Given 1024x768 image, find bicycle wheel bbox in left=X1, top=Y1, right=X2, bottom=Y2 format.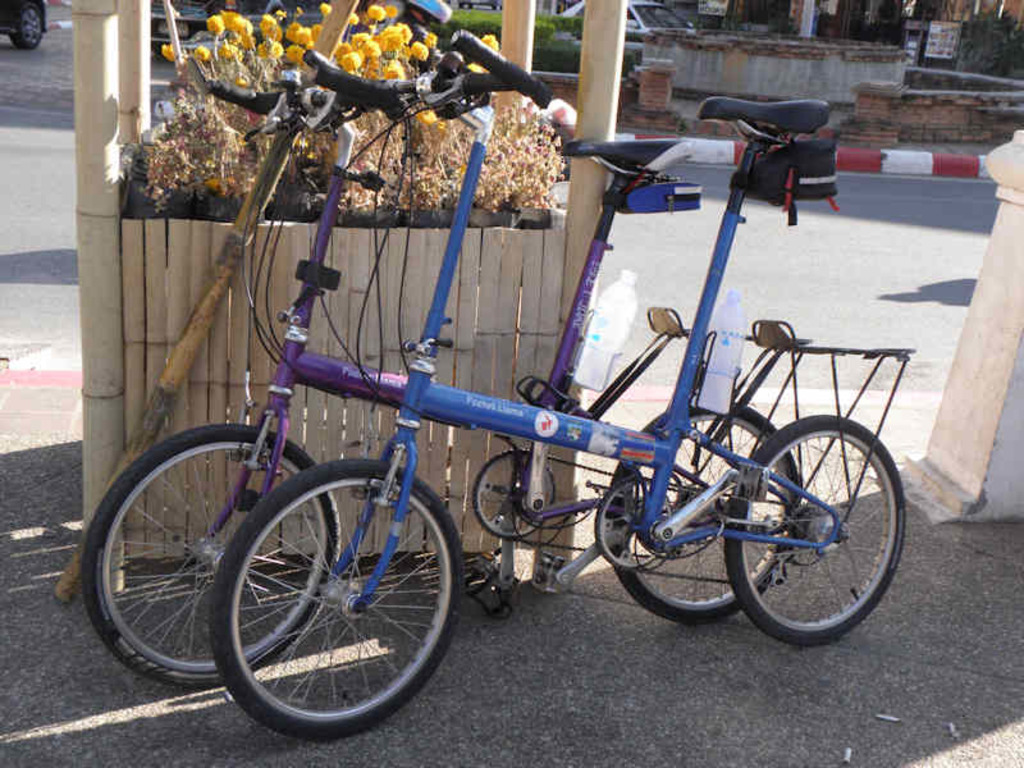
left=608, top=390, right=797, bottom=628.
